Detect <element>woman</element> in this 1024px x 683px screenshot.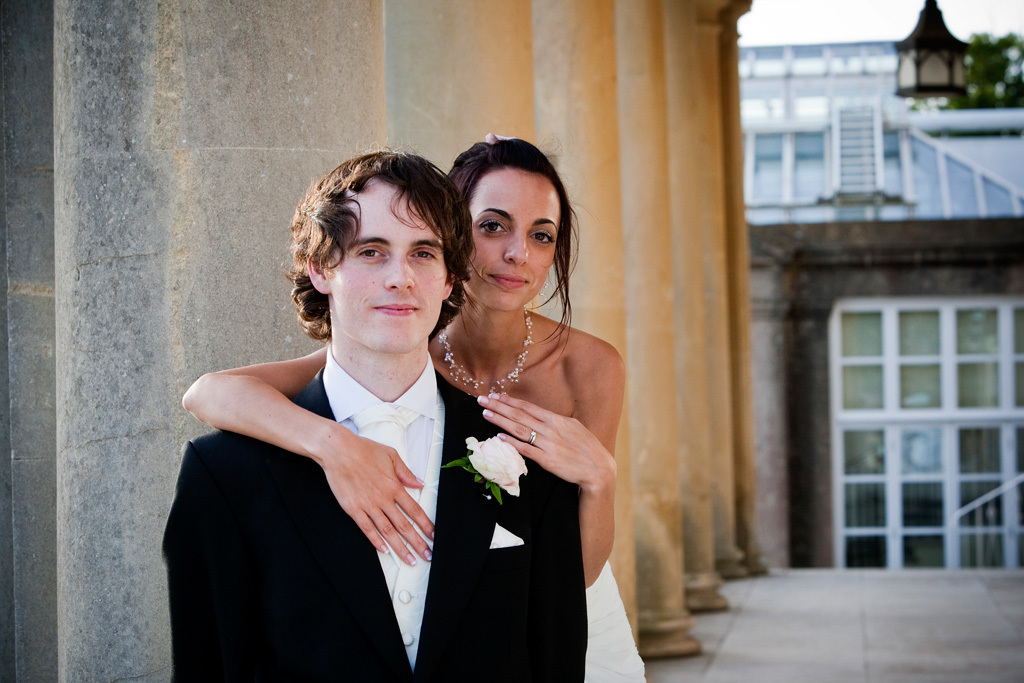
Detection: 152:145:701:660.
